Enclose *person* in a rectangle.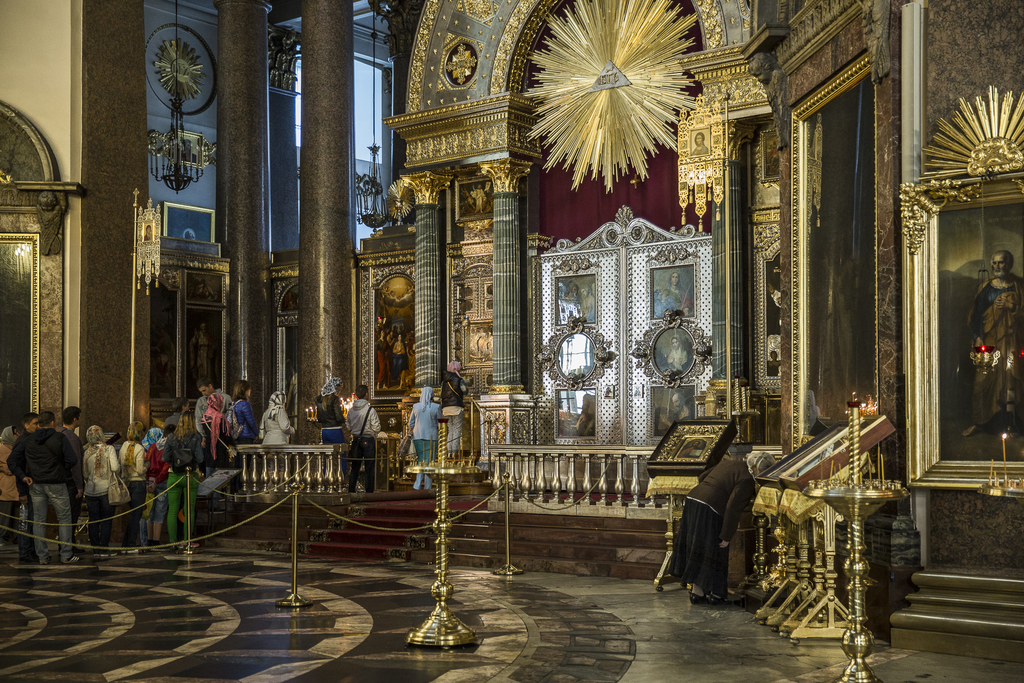
pyautogui.locateOnScreen(84, 425, 124, 561).
